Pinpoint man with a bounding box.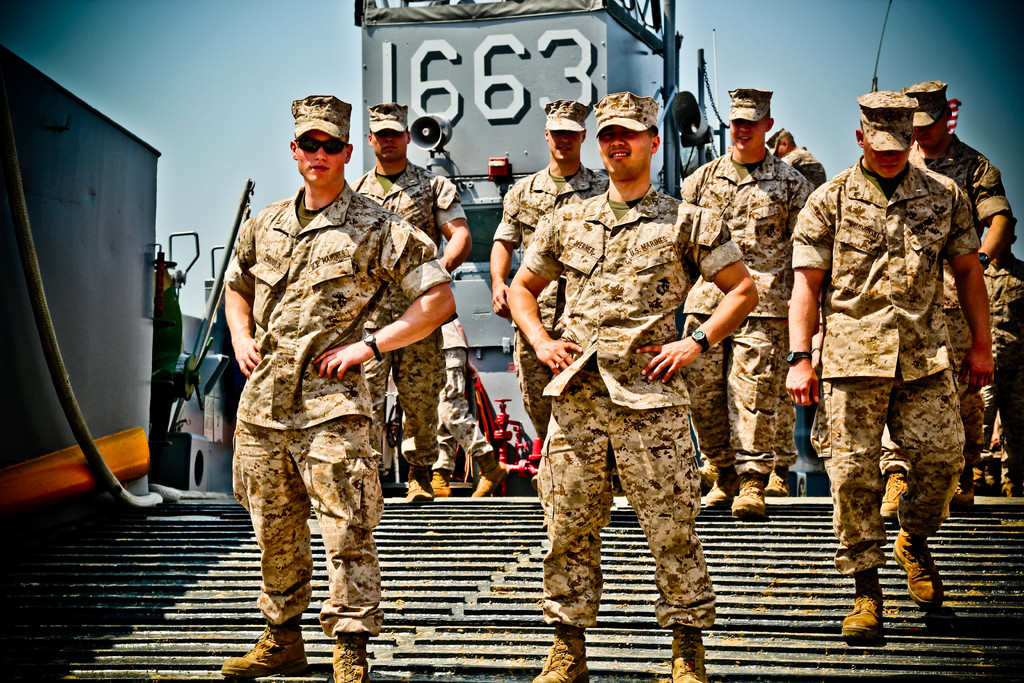
{"left": 977, "top": 240, "right": 1020, "bottom": 488}.
